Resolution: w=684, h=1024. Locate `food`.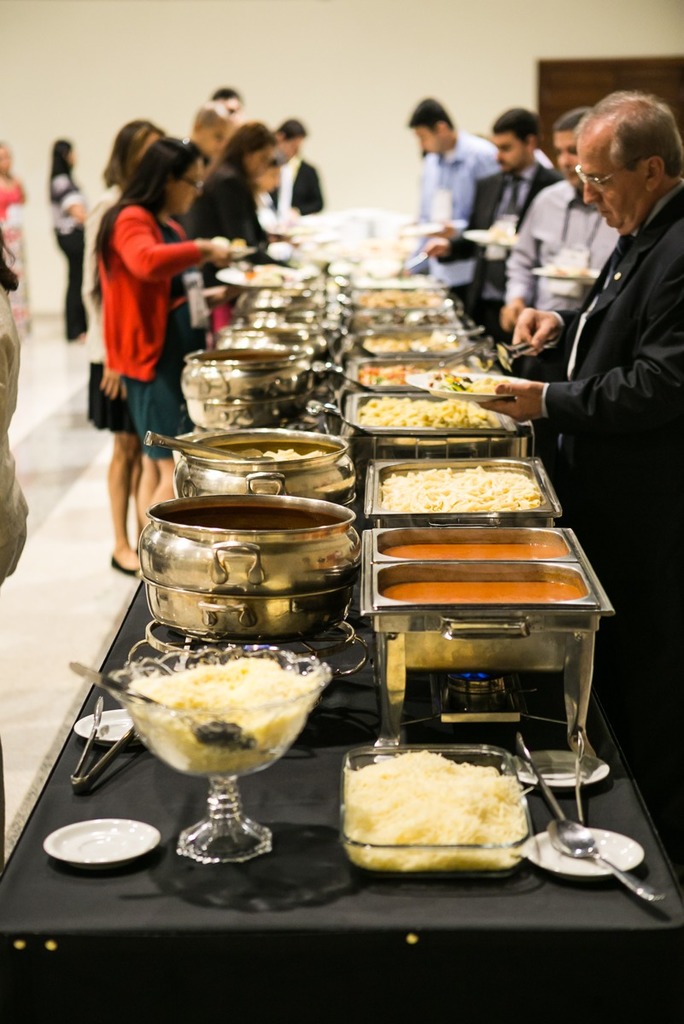
{"left": 426, "top": 371, "right": 511, "bottom": 394}.
